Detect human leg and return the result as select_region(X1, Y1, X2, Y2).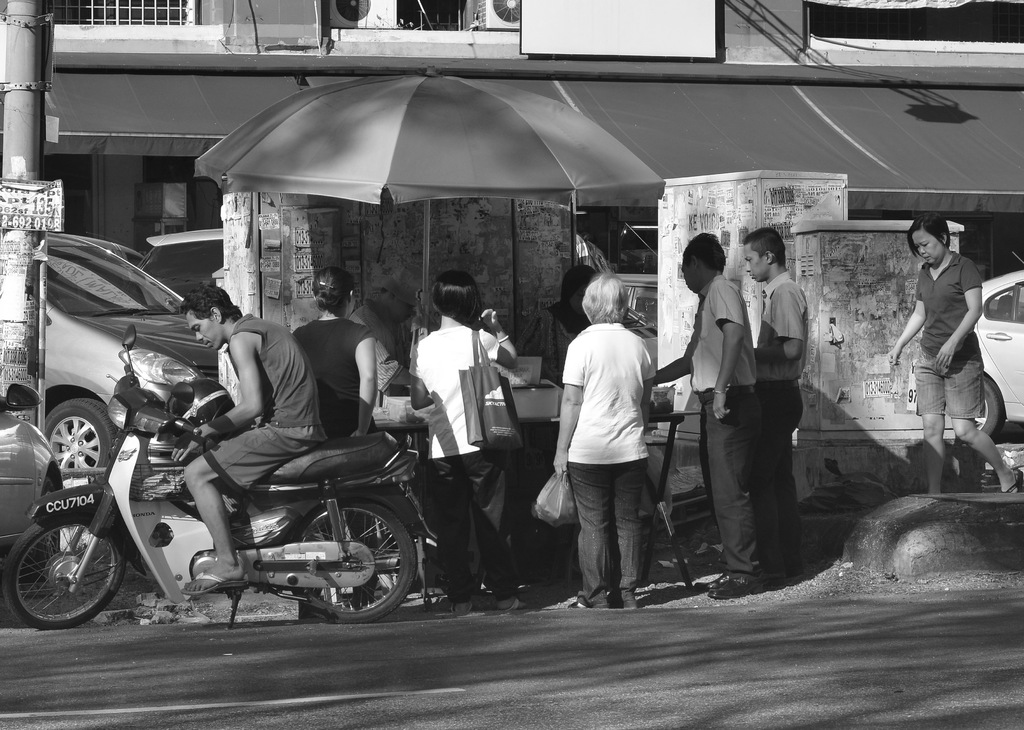
select_region(179, 428, 266, 593).
